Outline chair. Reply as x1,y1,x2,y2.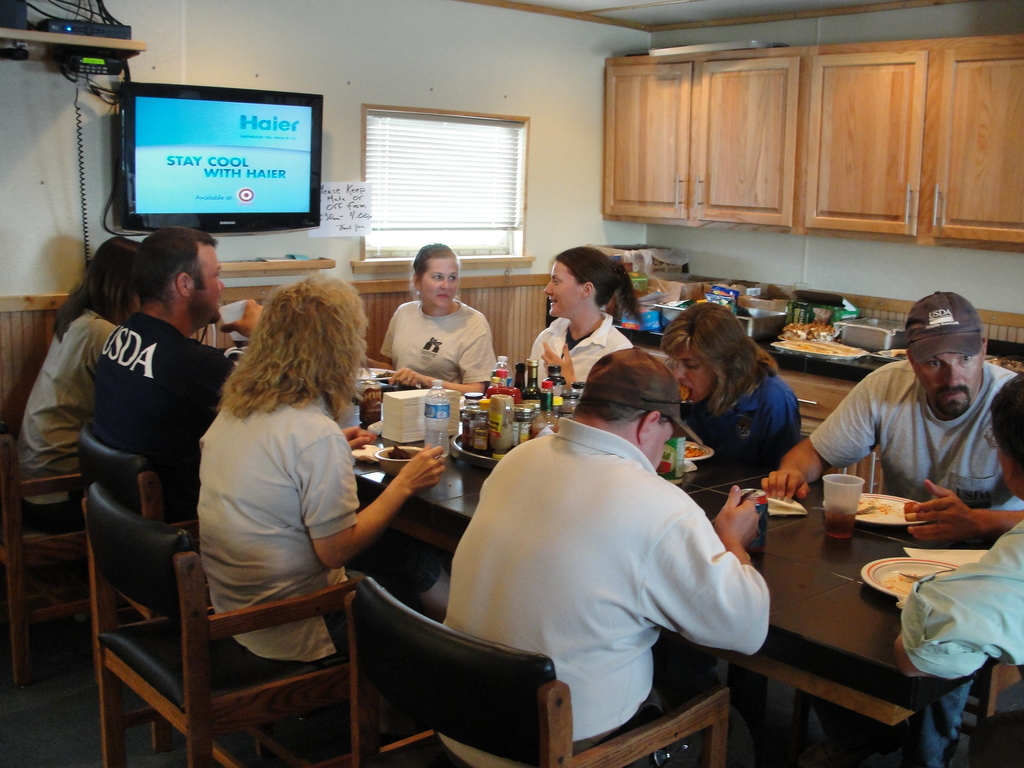
79,476,367,767.
